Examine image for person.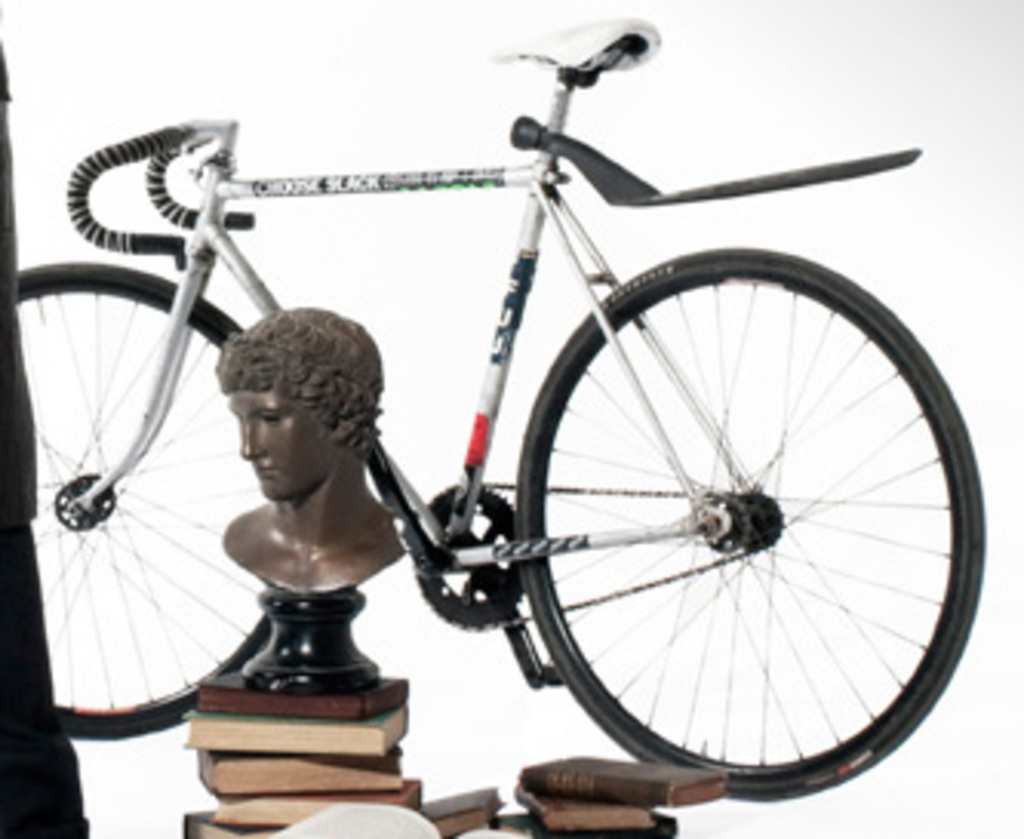
Examination result: locate(215, 317, 409, 599).
